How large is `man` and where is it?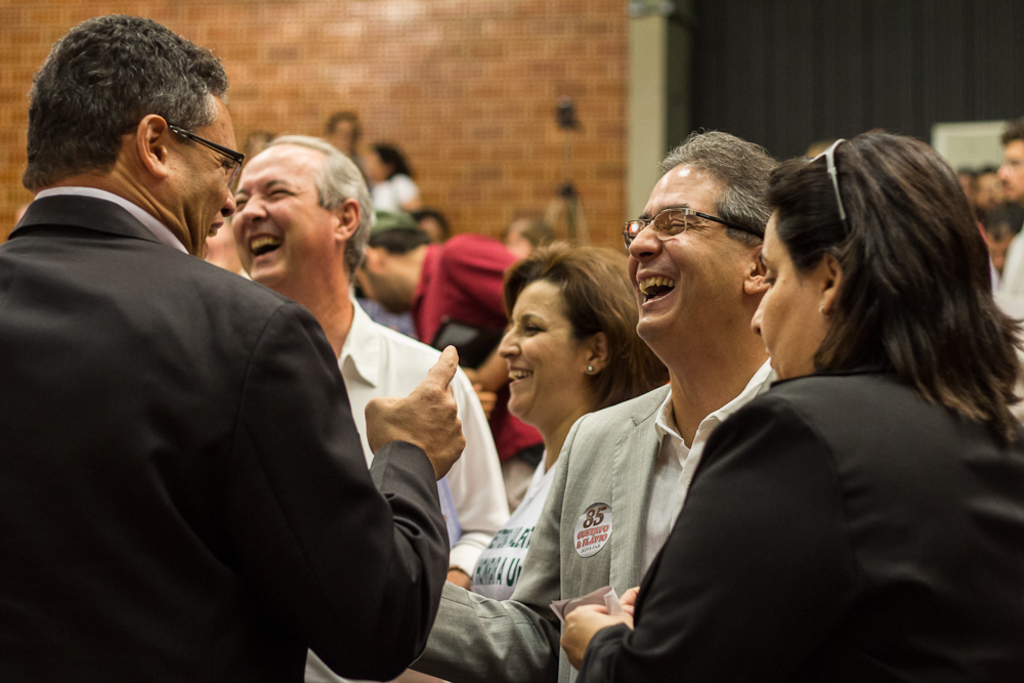
Bounding box: (x1=345, y1=134, x2=803, y2=682).
